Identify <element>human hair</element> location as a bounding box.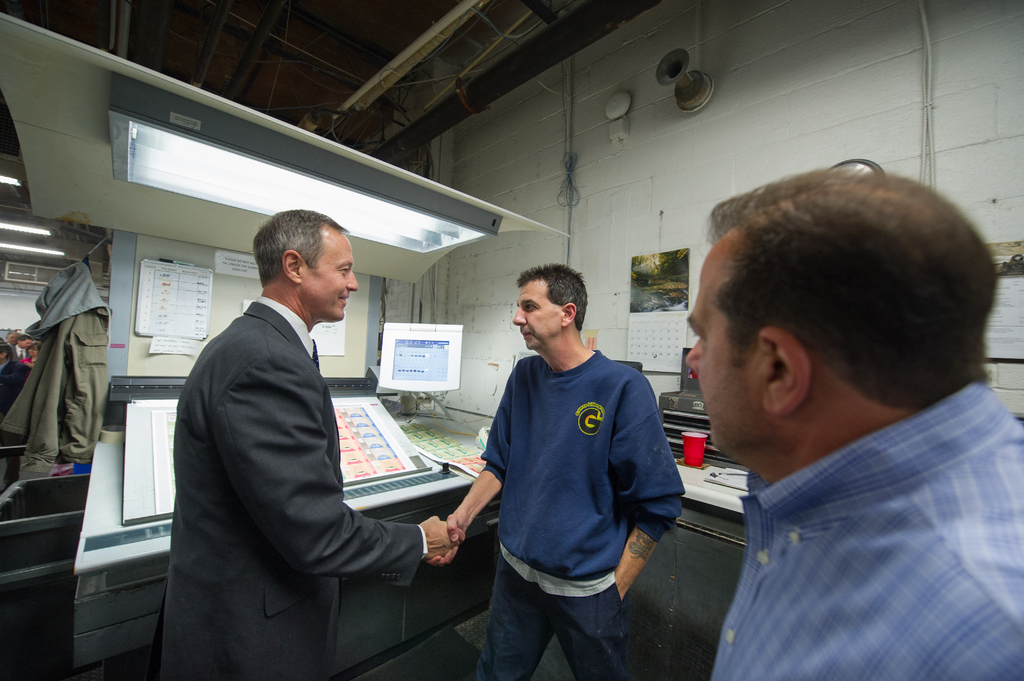
{"left": 712, "top": 165, "right": 980, "bottom": 440}.
